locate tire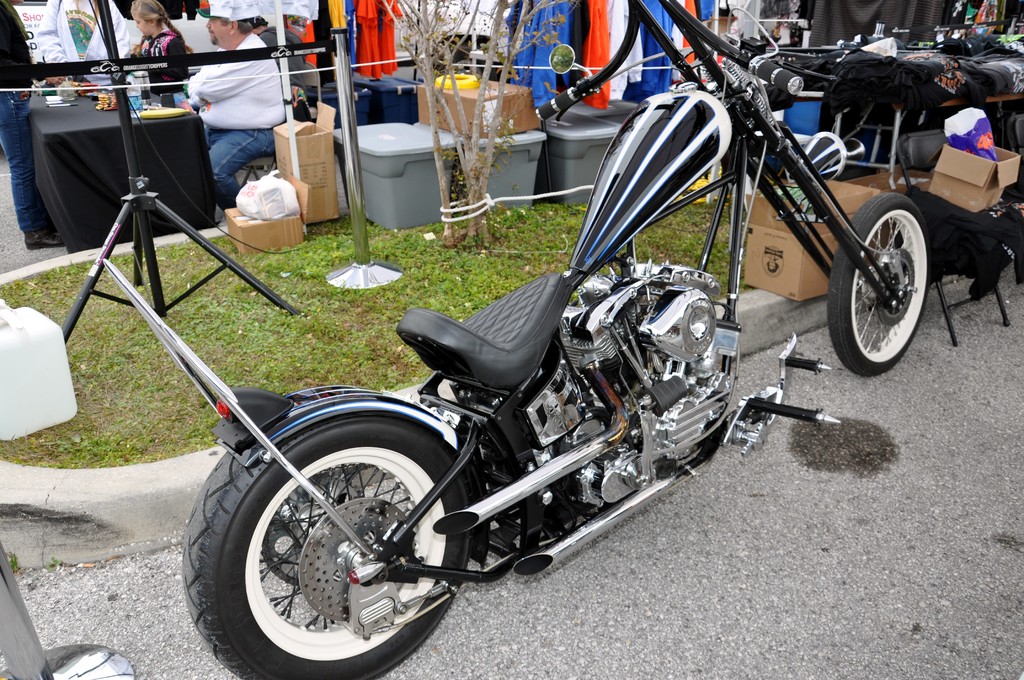
left=820, top=194, right=929, bottom=378
